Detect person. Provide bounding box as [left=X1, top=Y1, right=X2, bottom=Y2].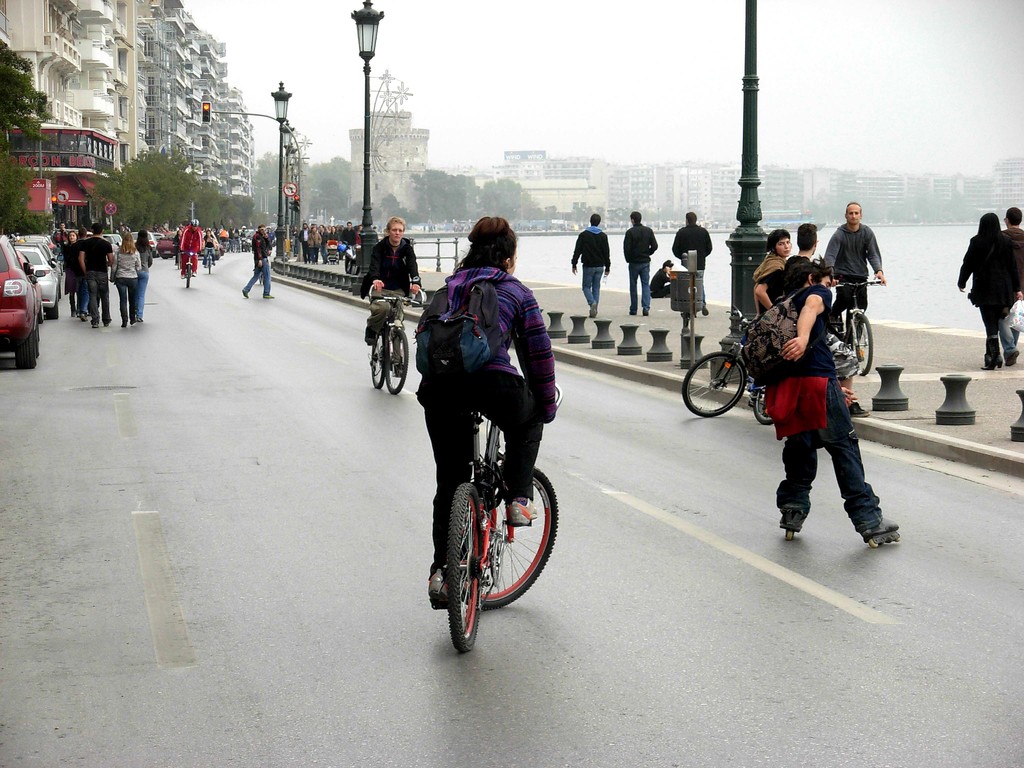
[left=748, top=231, right=792, bottom=406].
